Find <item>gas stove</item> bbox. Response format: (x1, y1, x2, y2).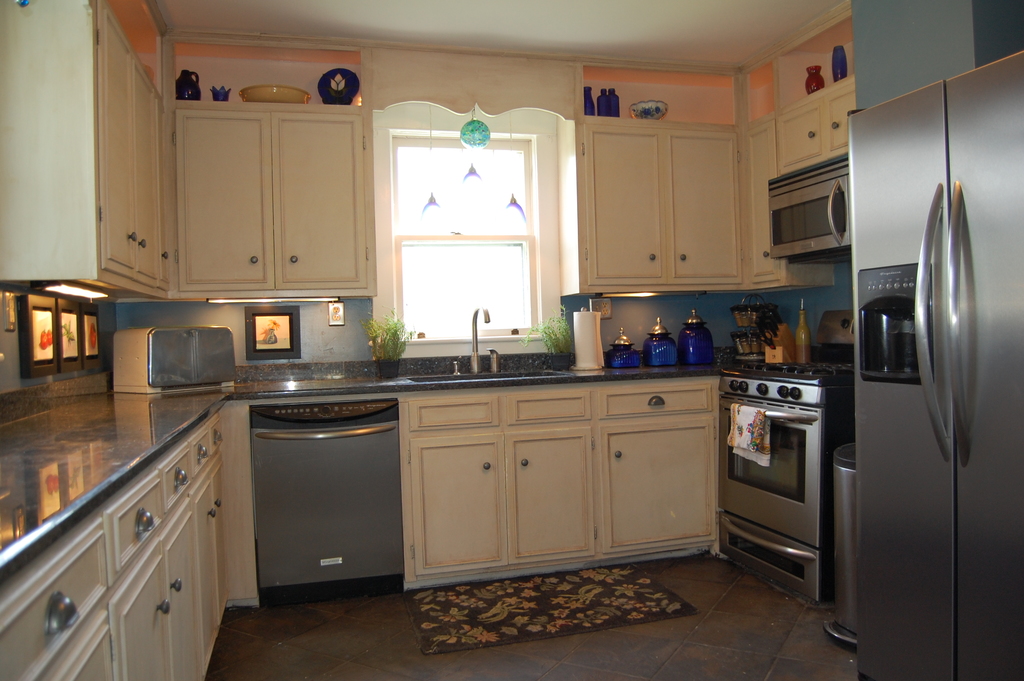
(729, 359, 850, 377).
